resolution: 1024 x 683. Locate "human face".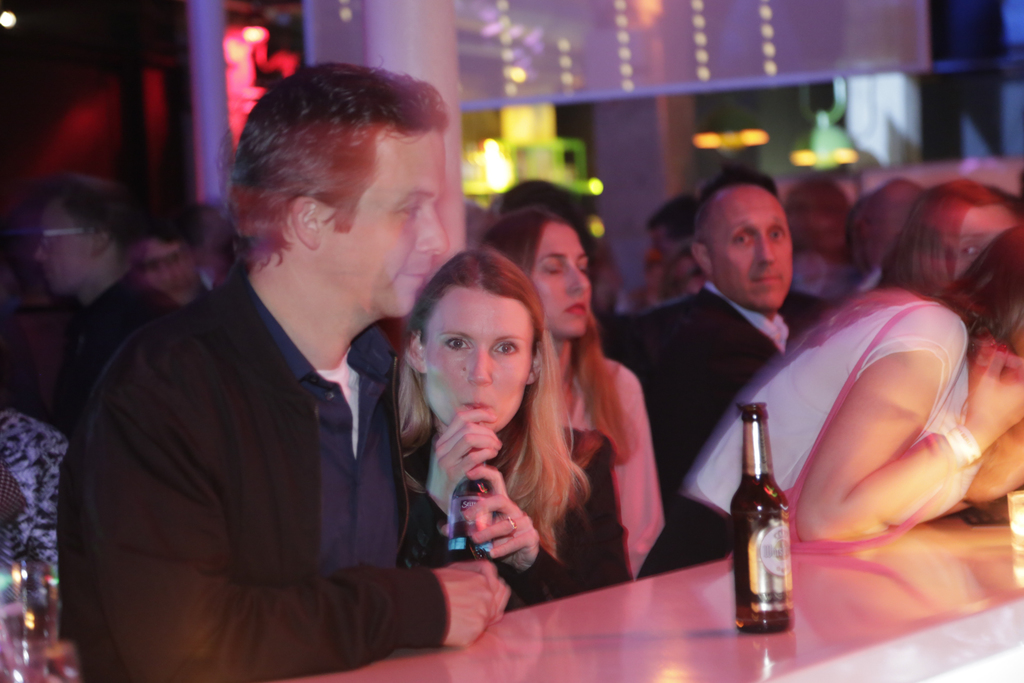
(x1=30, y1=202, x2=99, y2=299).
